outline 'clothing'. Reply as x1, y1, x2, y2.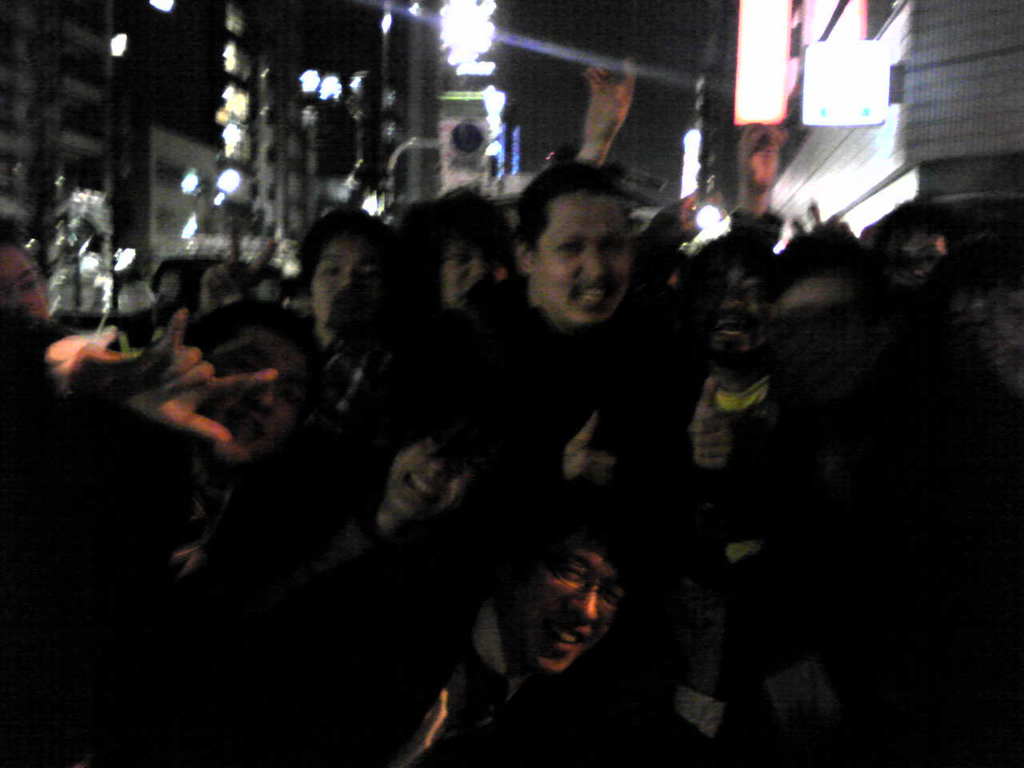
691, 372, 839, 738.
